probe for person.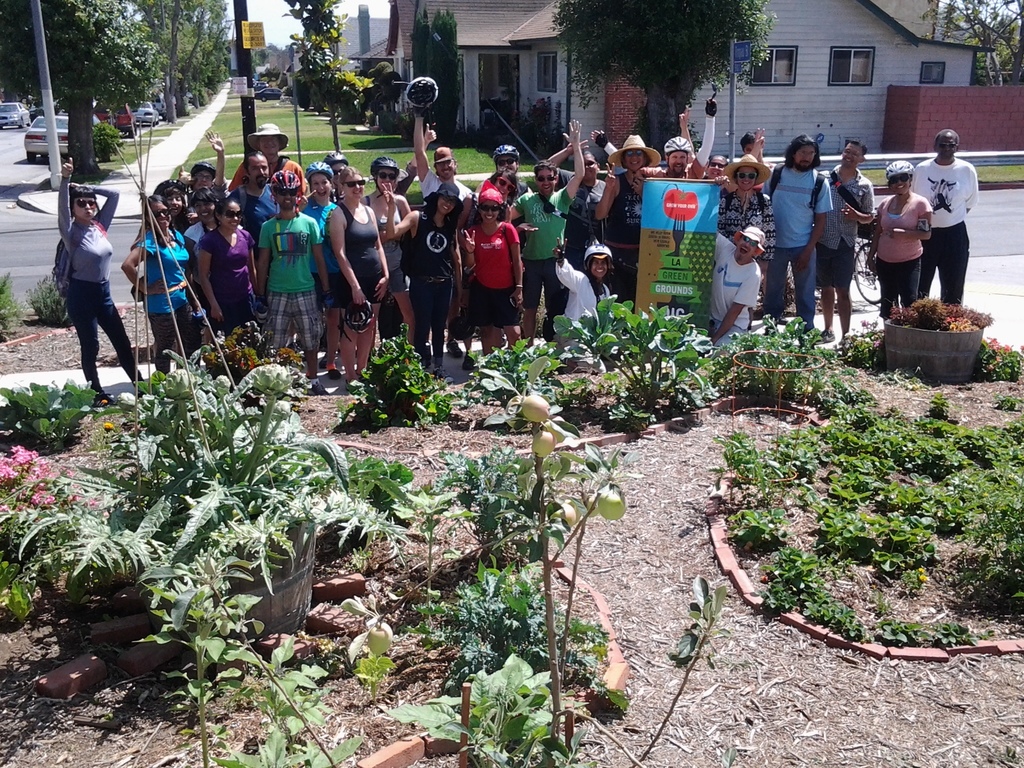
Probe result: {"x1": 463, "y1": 182, "x2": 525, "y2": 360}.
